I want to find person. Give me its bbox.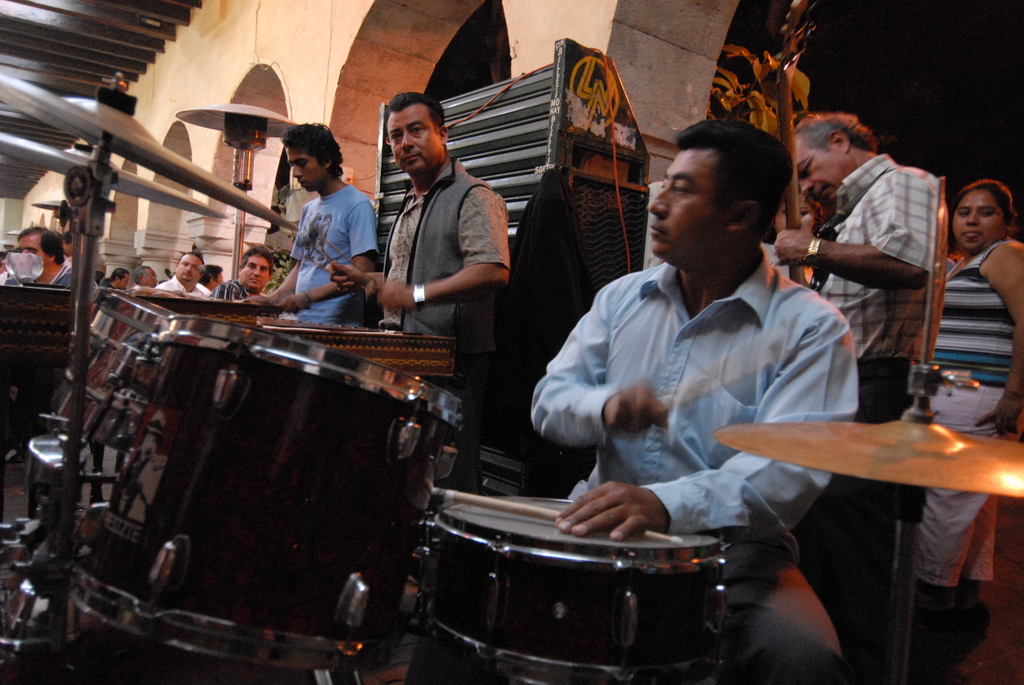
{"left": 926, "top": 182, "right": 1023, "bottom": 660}.
